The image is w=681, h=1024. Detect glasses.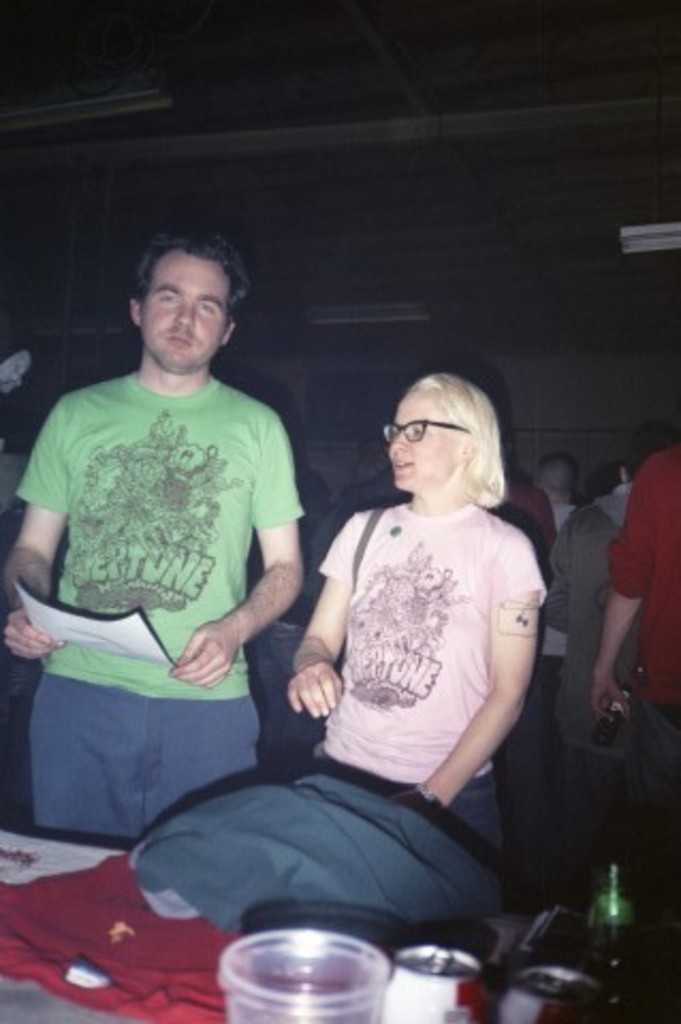
Detection: {"left": 378, "top": 418, "right": 468, "bottom": 446}.
